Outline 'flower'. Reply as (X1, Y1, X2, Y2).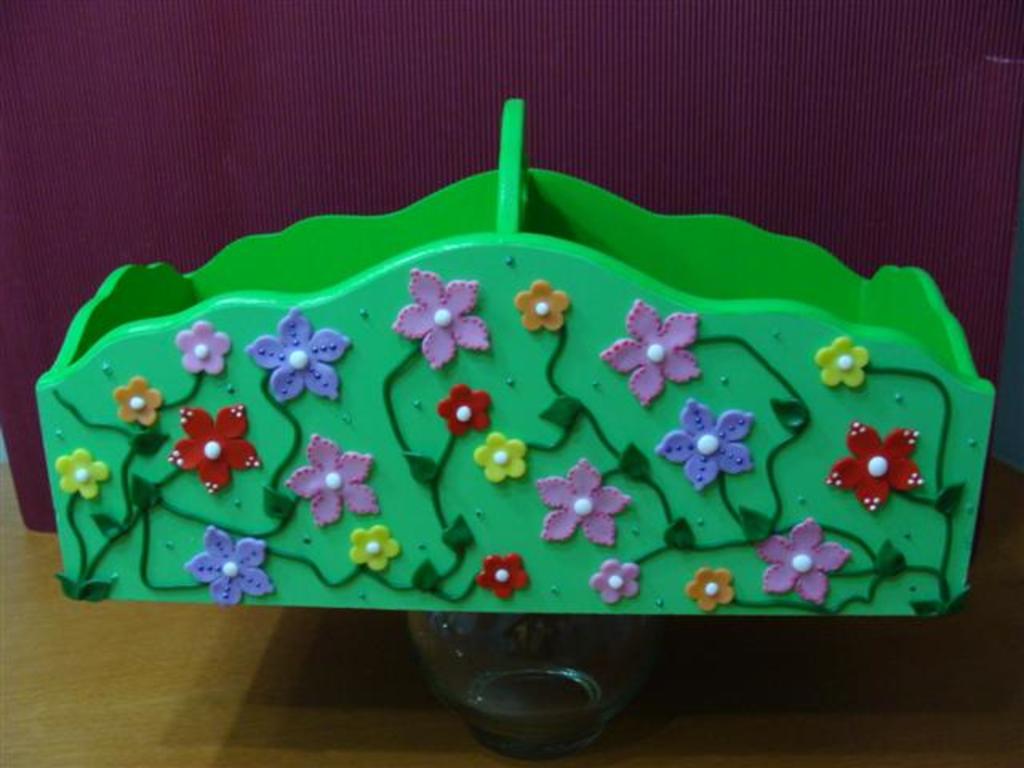
(50, 445, 110, 502).
